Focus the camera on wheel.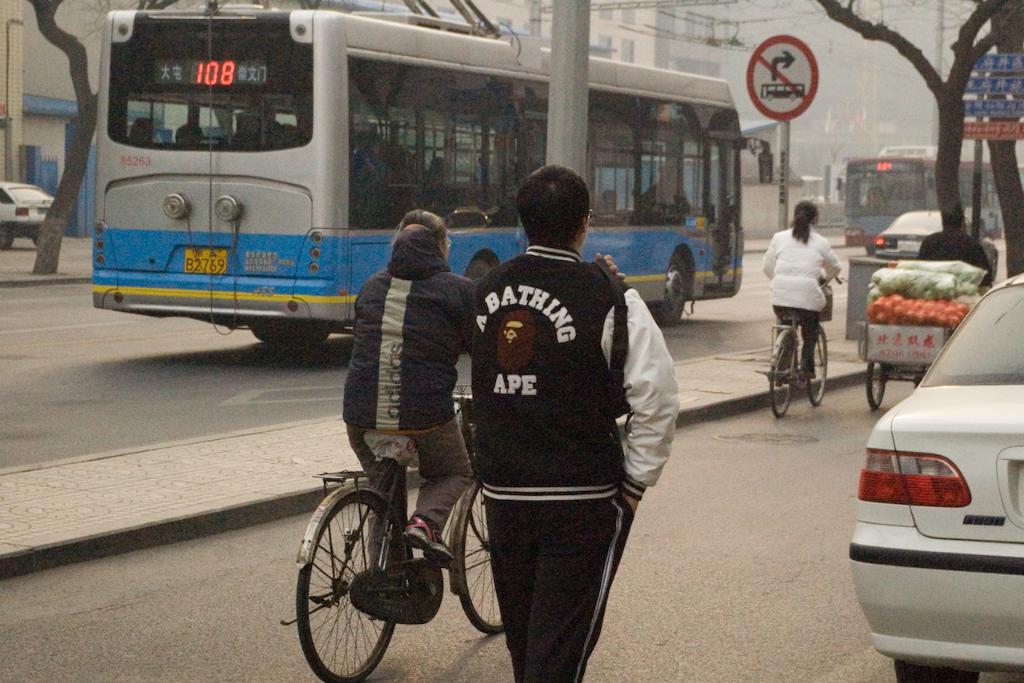
Focus region: [890, 654, 980, 682].
